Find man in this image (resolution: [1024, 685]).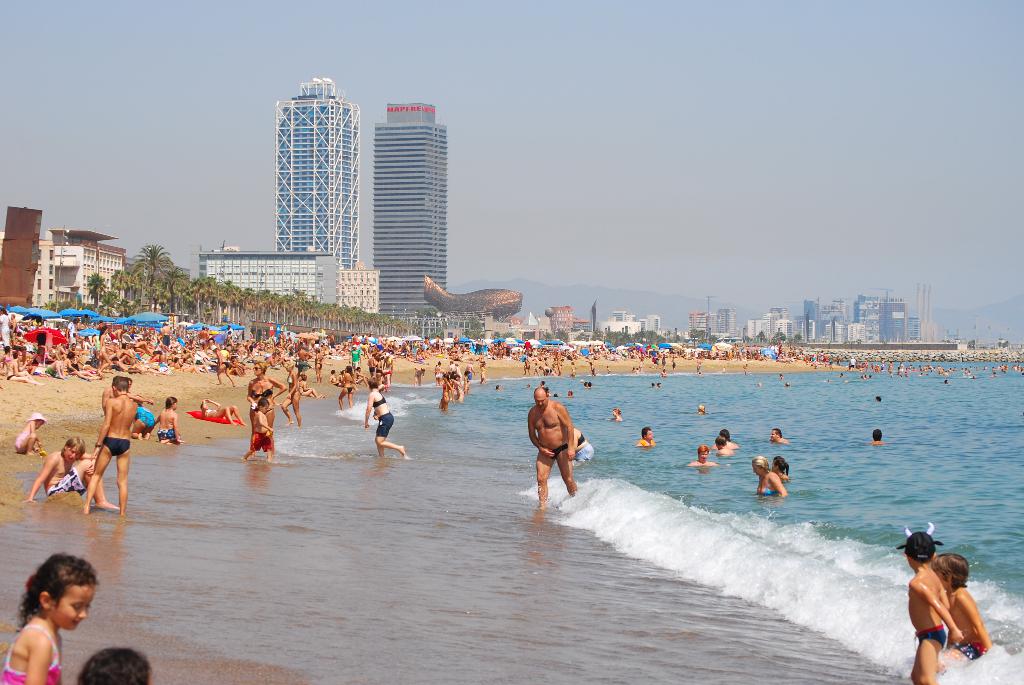
712, 429, 739, 448.
